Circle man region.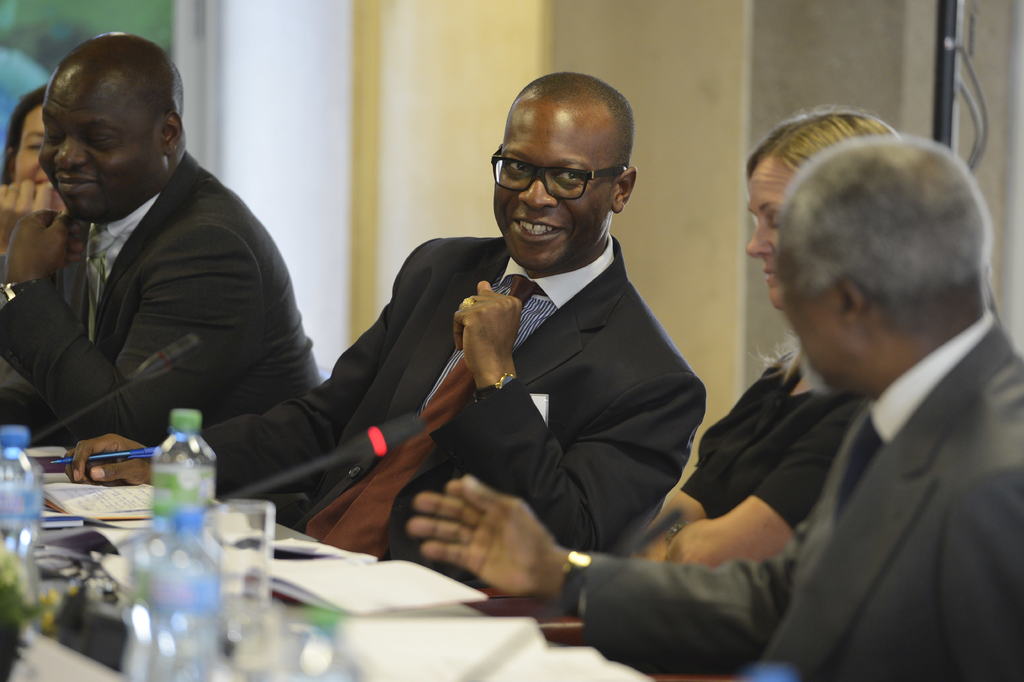
Region: crop(0, 52, 314, 495).
